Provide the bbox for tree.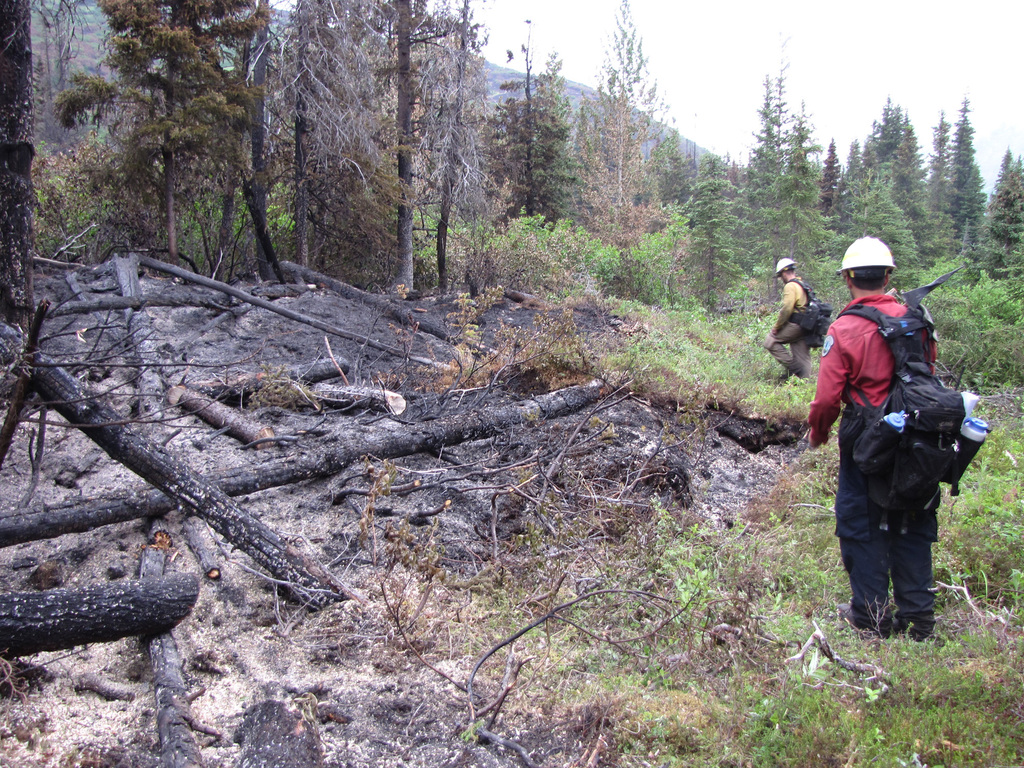
845/130/865/183.
